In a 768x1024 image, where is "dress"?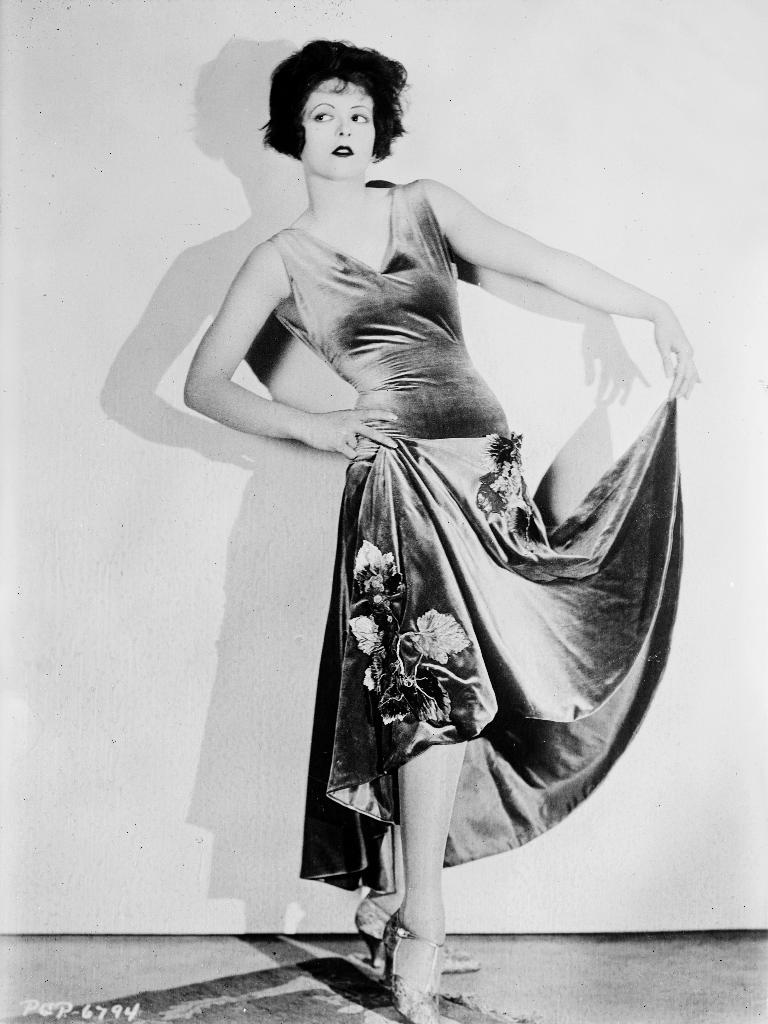
274, 176, 687, 895.
